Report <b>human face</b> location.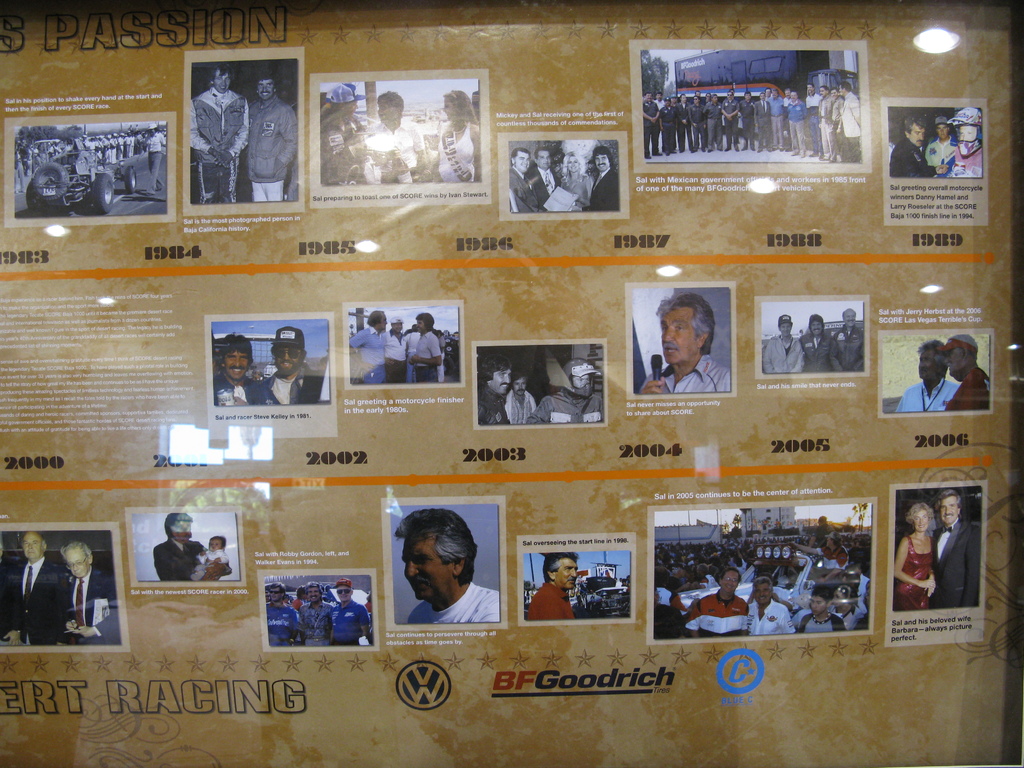
Report: box(269, 586, 283, 604).
